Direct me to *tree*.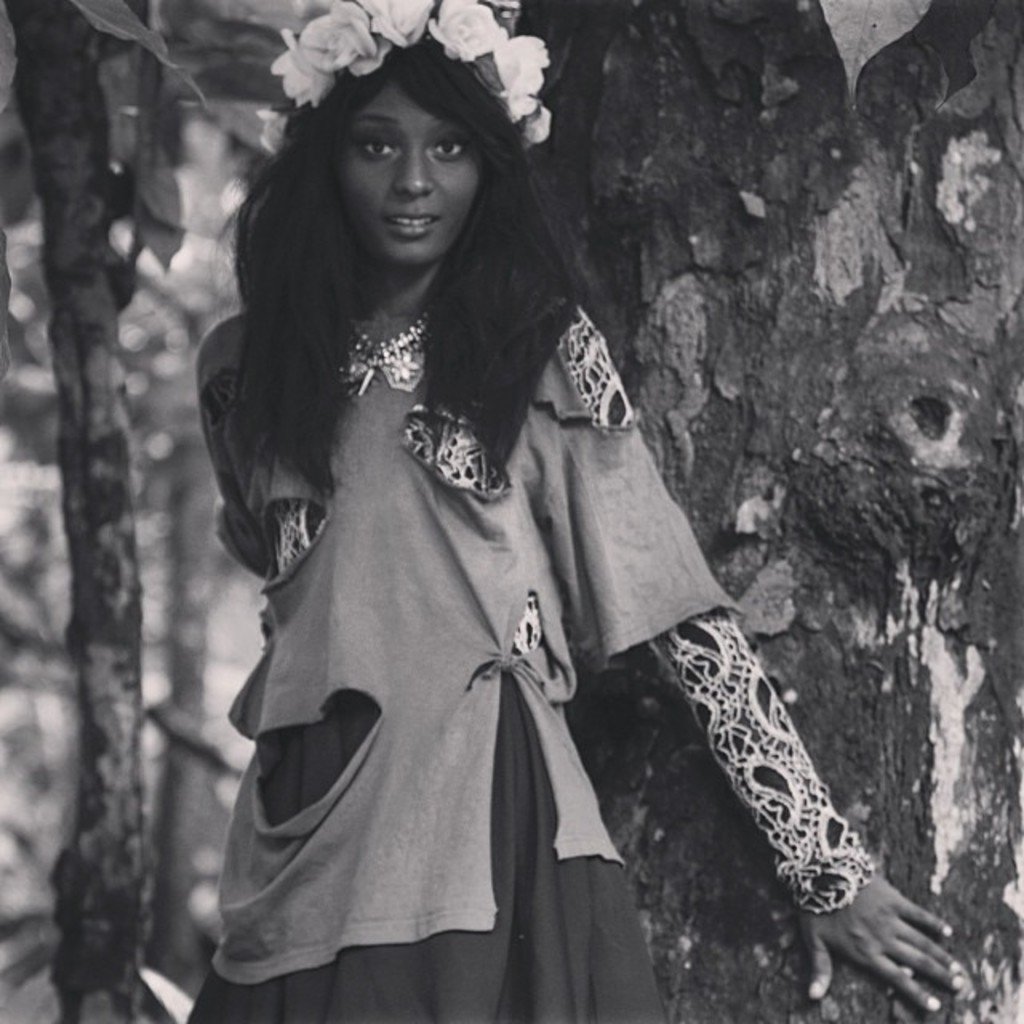
Direction: (left=0, top=0, right=286, bottom=1022).
